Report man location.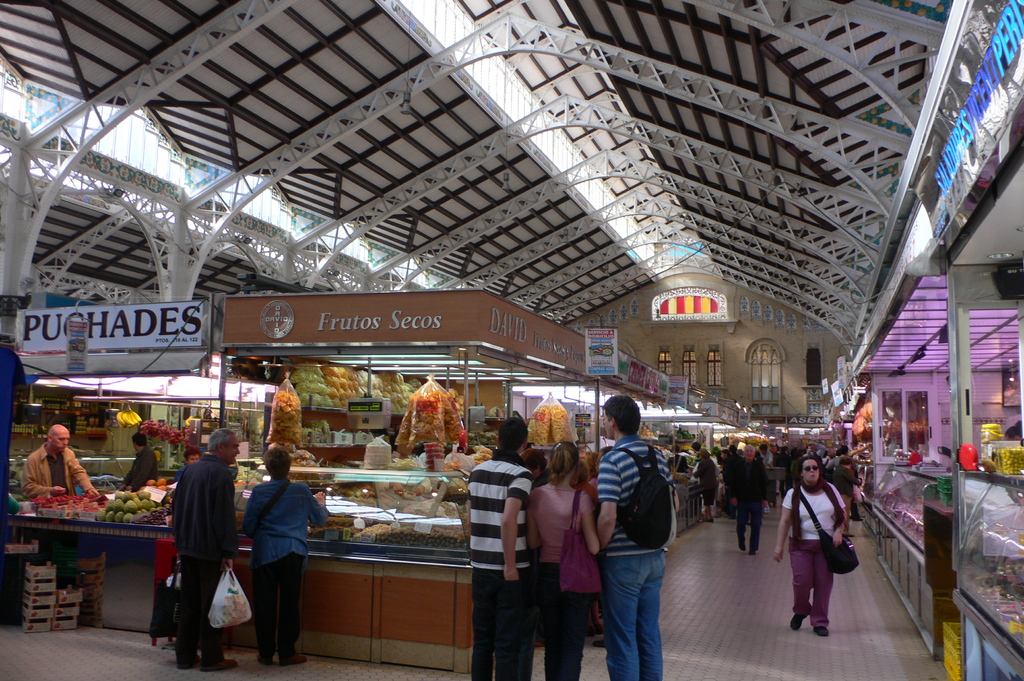
Report: Rect(808, 443, 820, 458).
